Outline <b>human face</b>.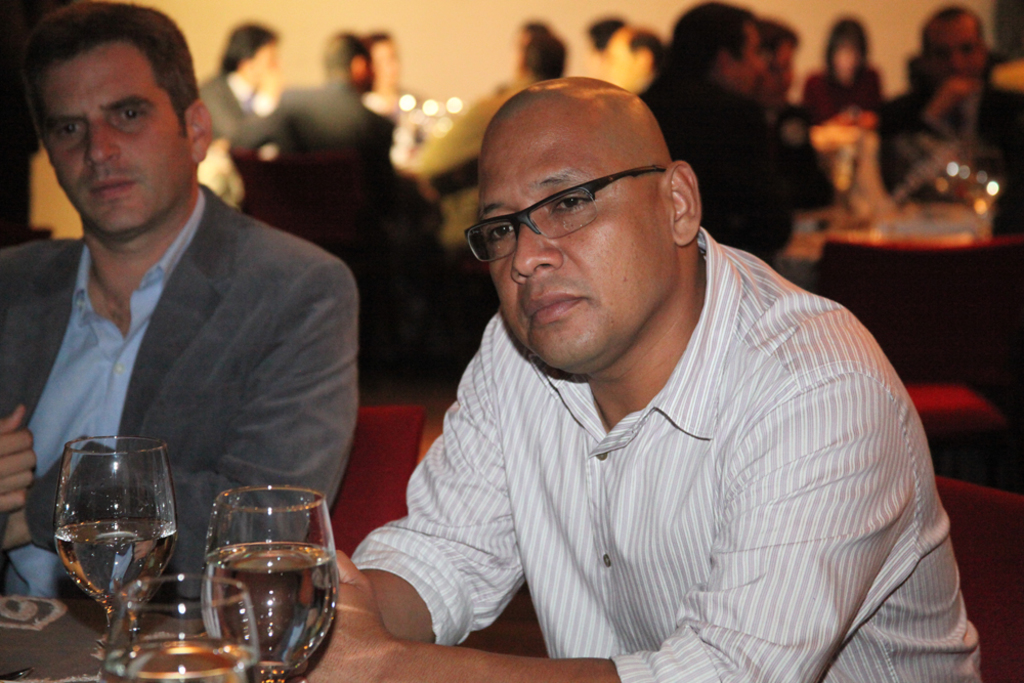
Outline: 248 39 281 92.
